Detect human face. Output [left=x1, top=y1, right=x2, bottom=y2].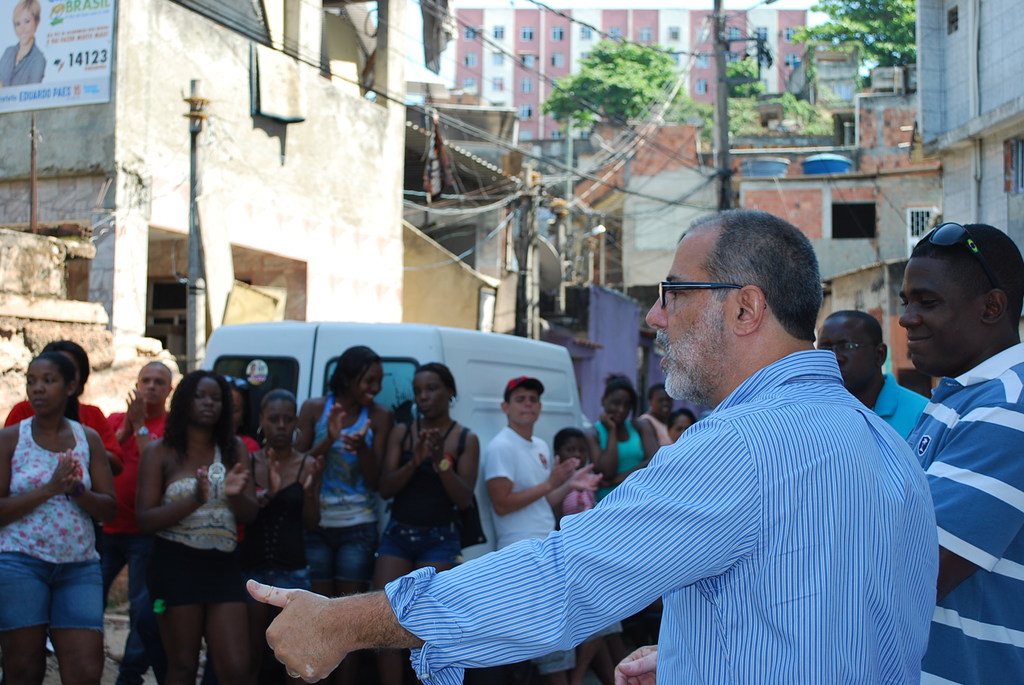
[left=196, top=375, right=222, bottom=423].
